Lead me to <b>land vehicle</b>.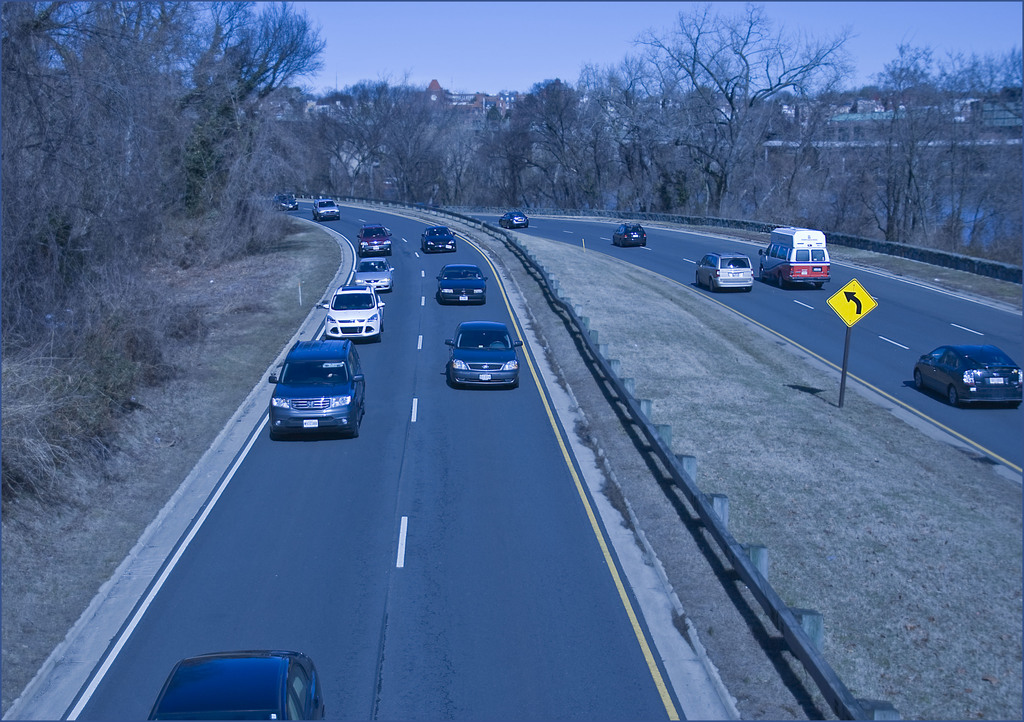
Lead to [x1=145, y1=657, x2=326, y2=721].
